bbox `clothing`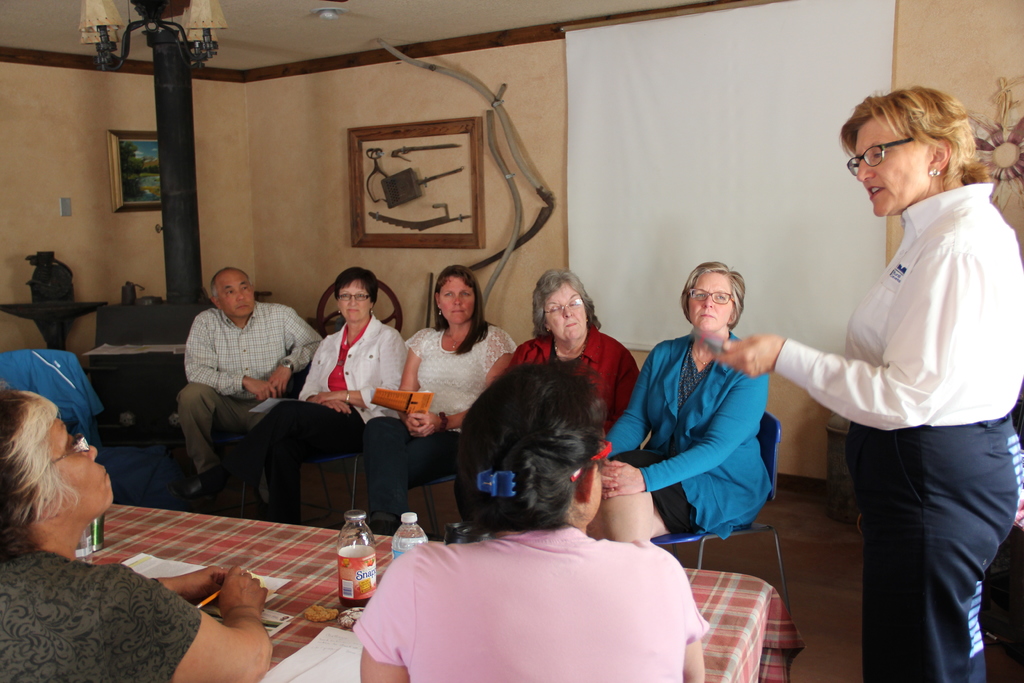
625,299,784,555
